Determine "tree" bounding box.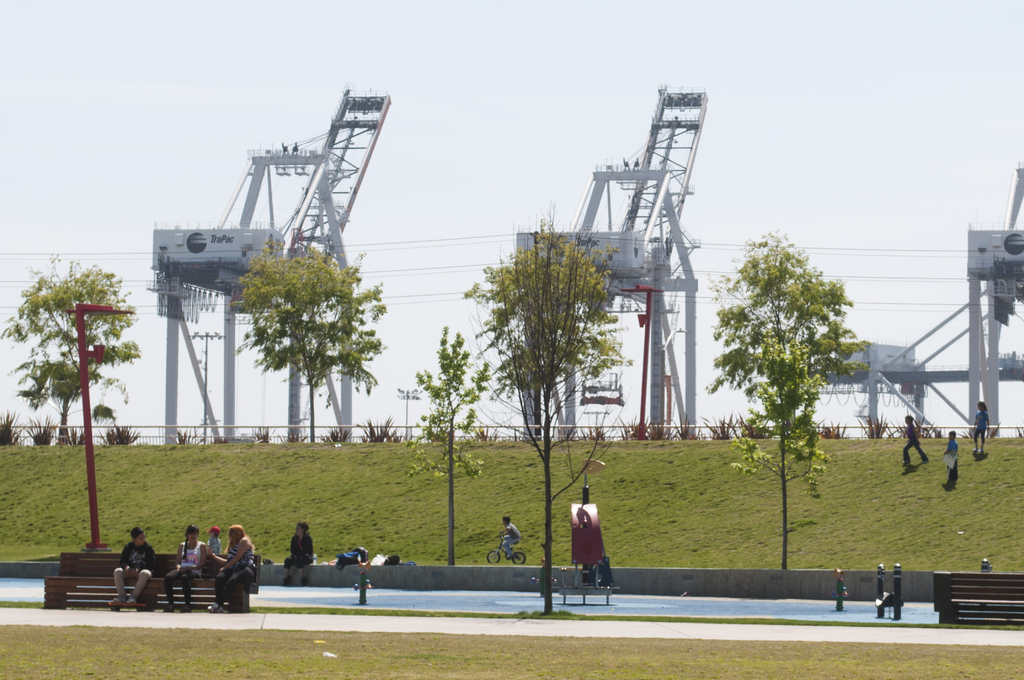
Determined: rect(0, 256, 144, 442).
